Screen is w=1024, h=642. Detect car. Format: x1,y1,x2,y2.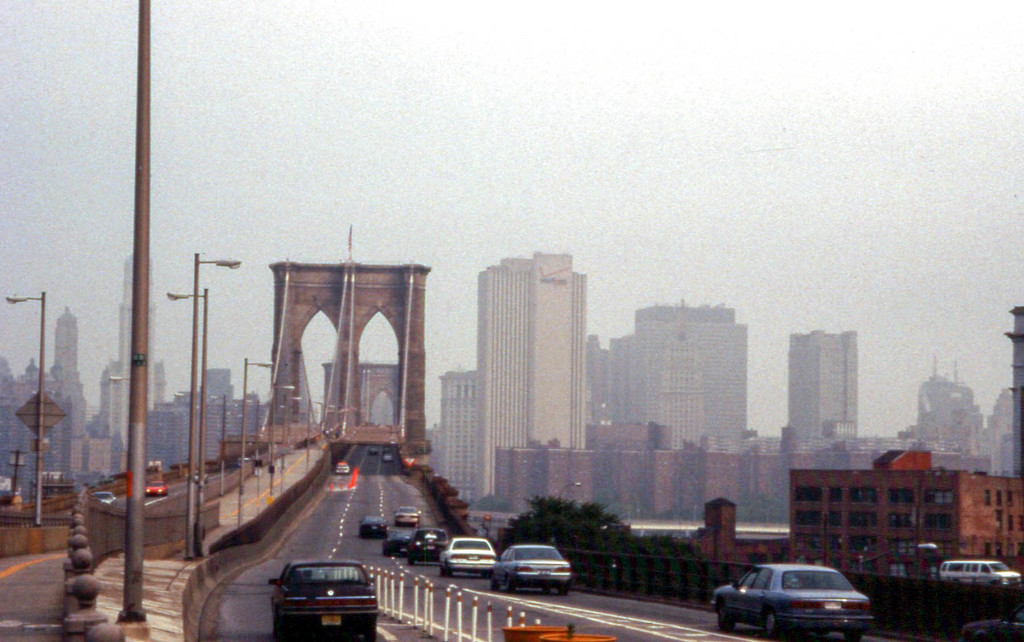
406,526,450,562.
